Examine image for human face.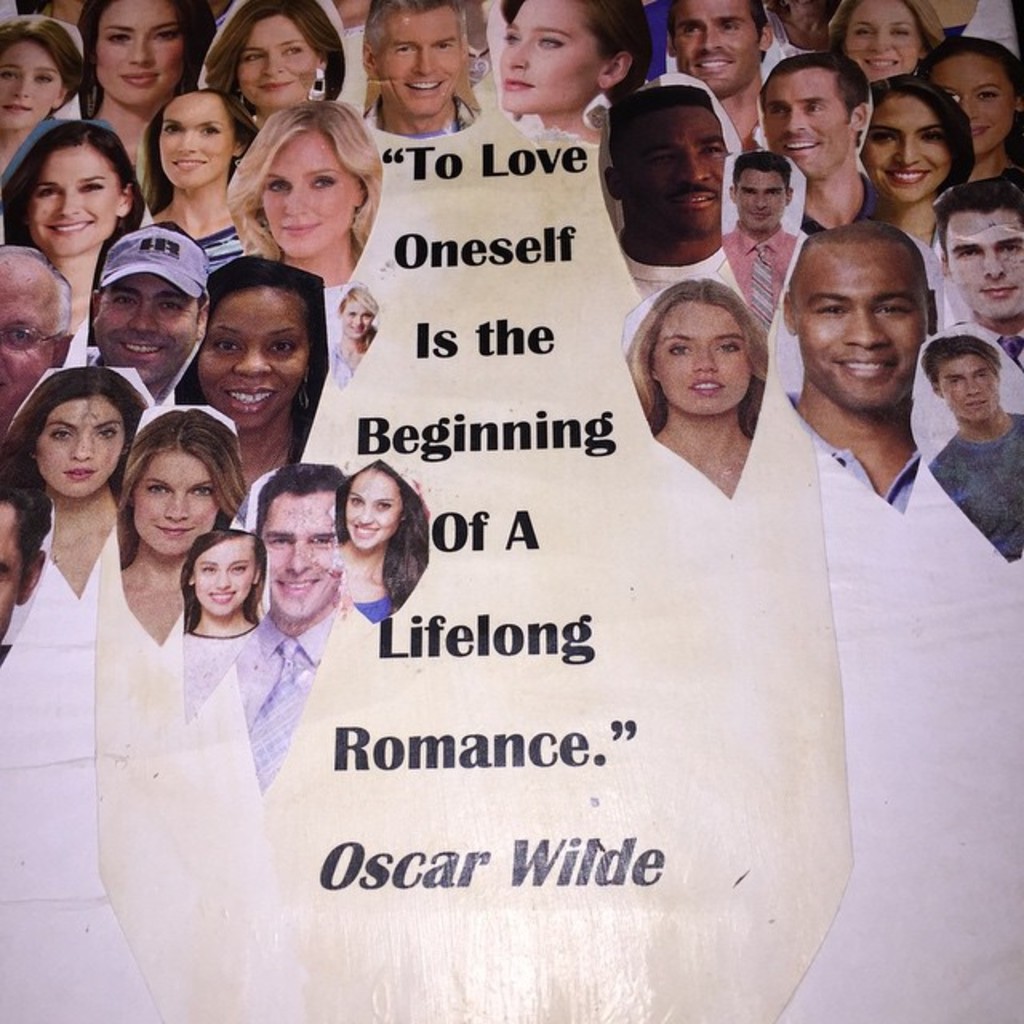
Examination result: rect(797, 242, 933, 422).
